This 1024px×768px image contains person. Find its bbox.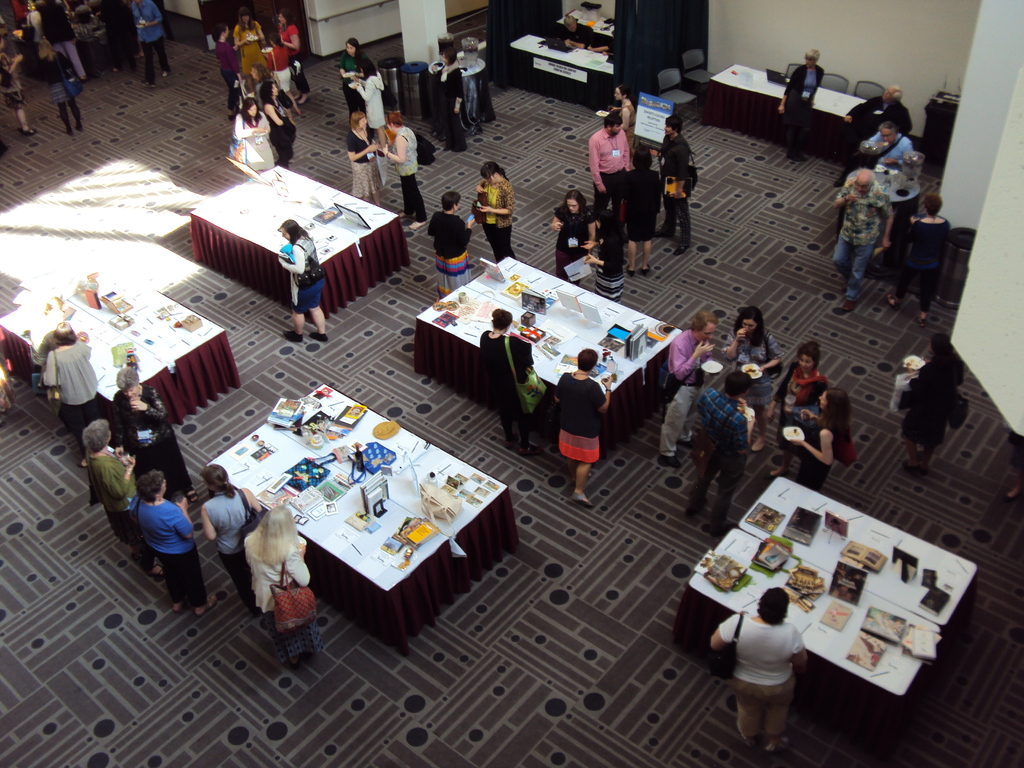
{"left": 202, "top": 466, "right": 258, "bottom": 611}.
